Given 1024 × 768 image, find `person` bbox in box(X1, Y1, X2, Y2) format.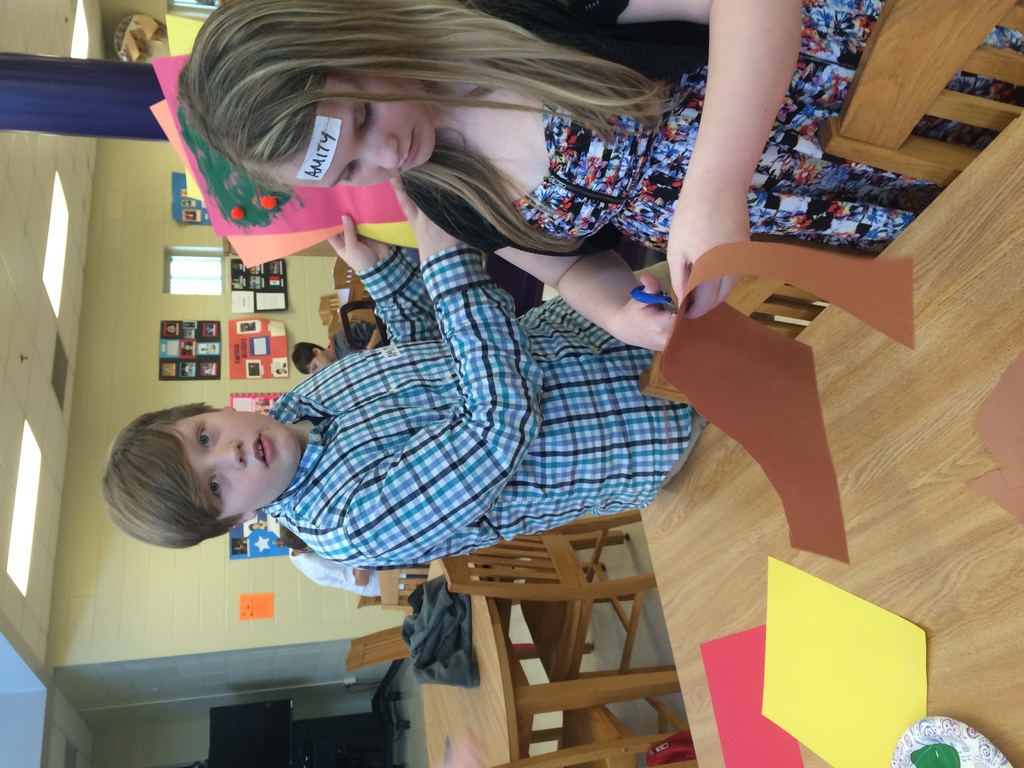
box(171, 0, 1023, 355).
